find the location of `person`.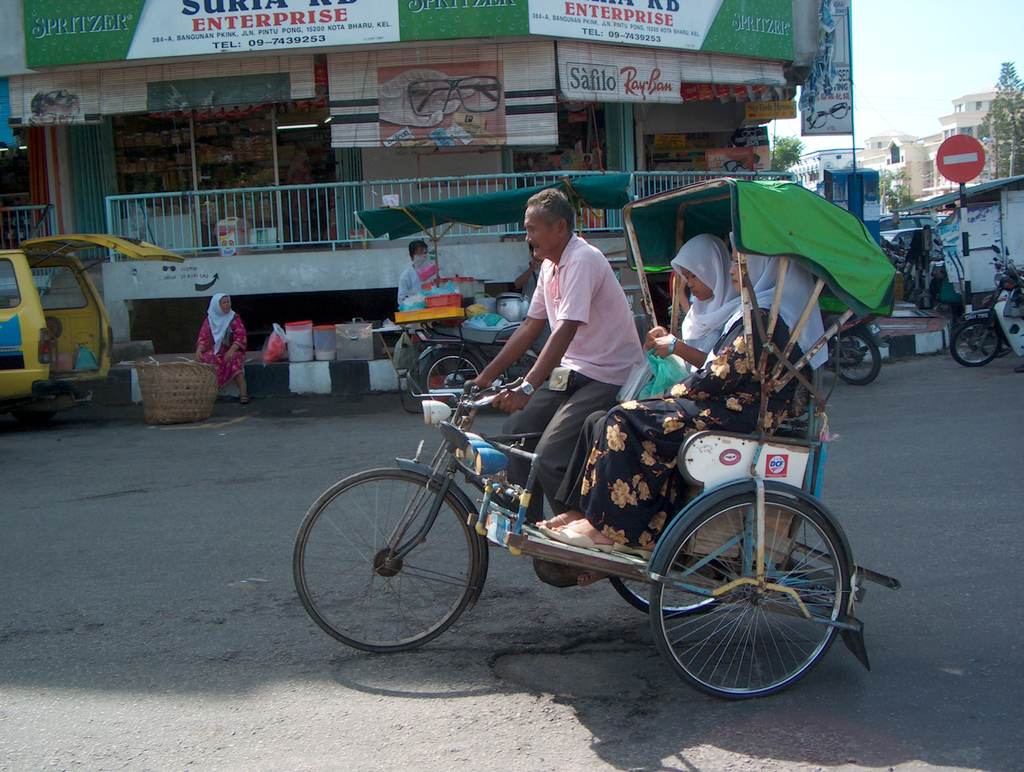
Location: {"left": 537, "top": 242, "right": 831, "bottom": 563}.
